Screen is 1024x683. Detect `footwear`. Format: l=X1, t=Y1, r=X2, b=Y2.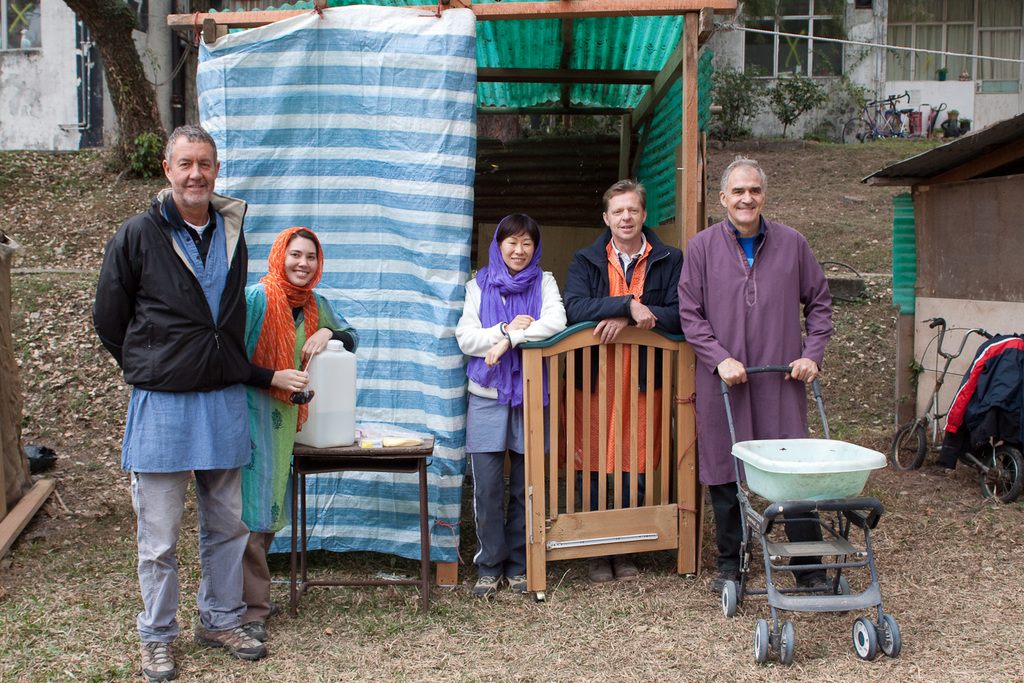
l=616, t=559, r=653, b=577.
